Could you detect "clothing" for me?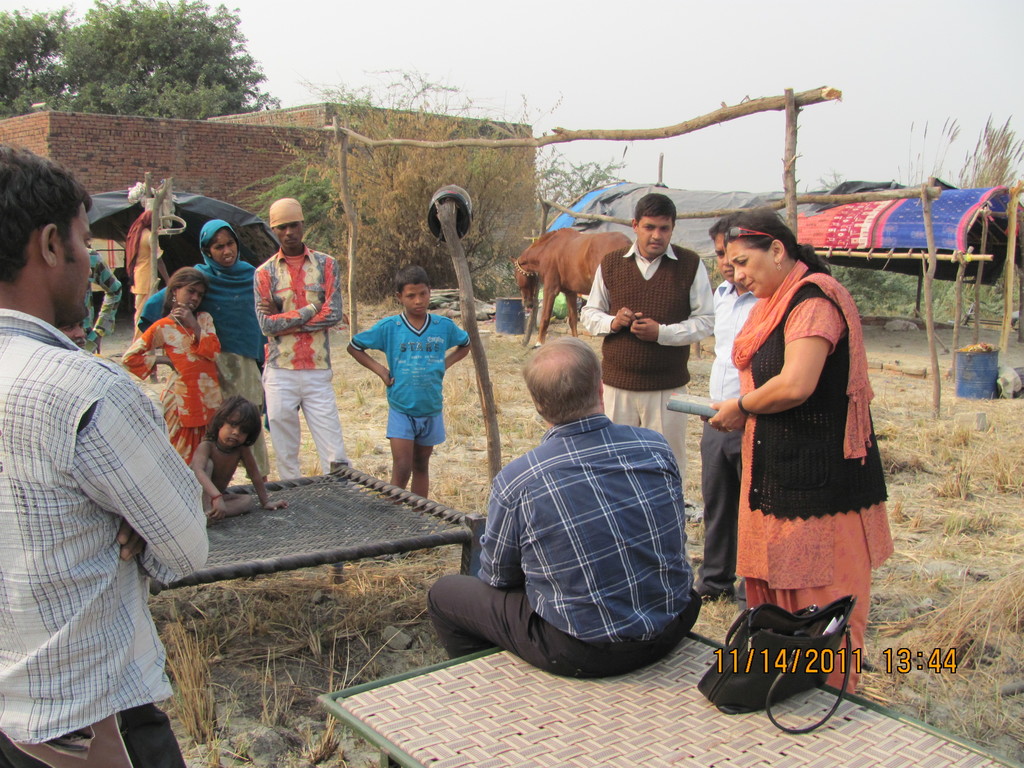
Detection result: <box>8,263,204,761</box>.
